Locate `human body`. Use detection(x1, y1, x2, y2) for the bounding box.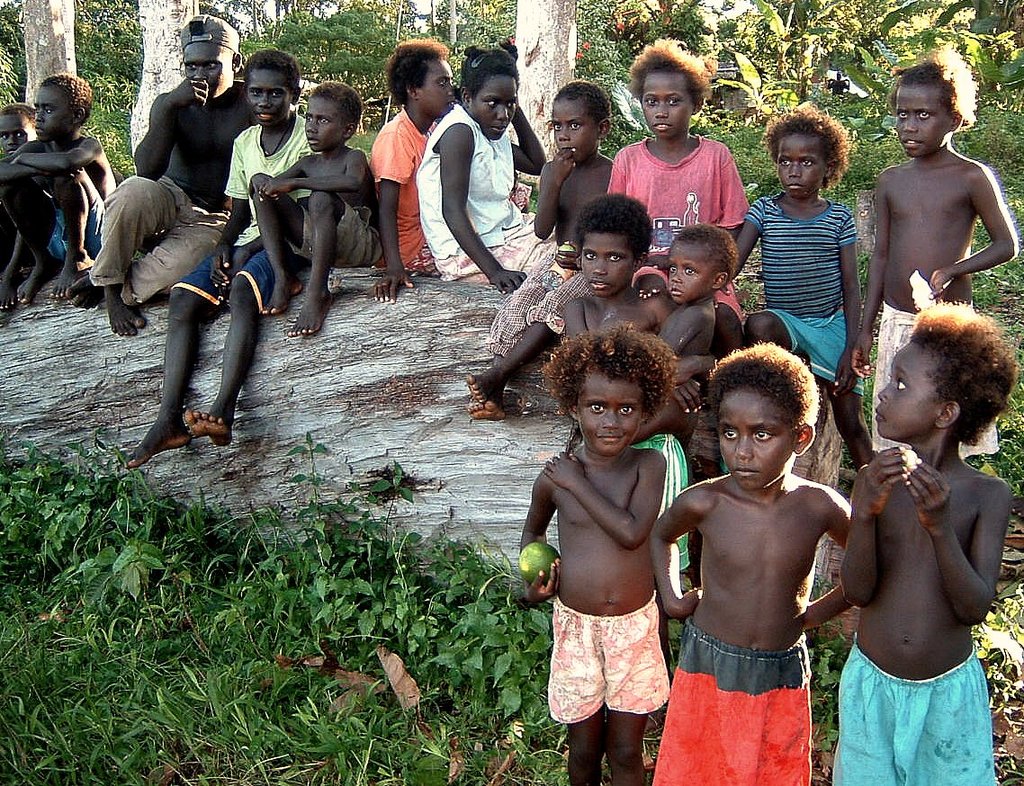
detection(1, 126, 114, 304).
